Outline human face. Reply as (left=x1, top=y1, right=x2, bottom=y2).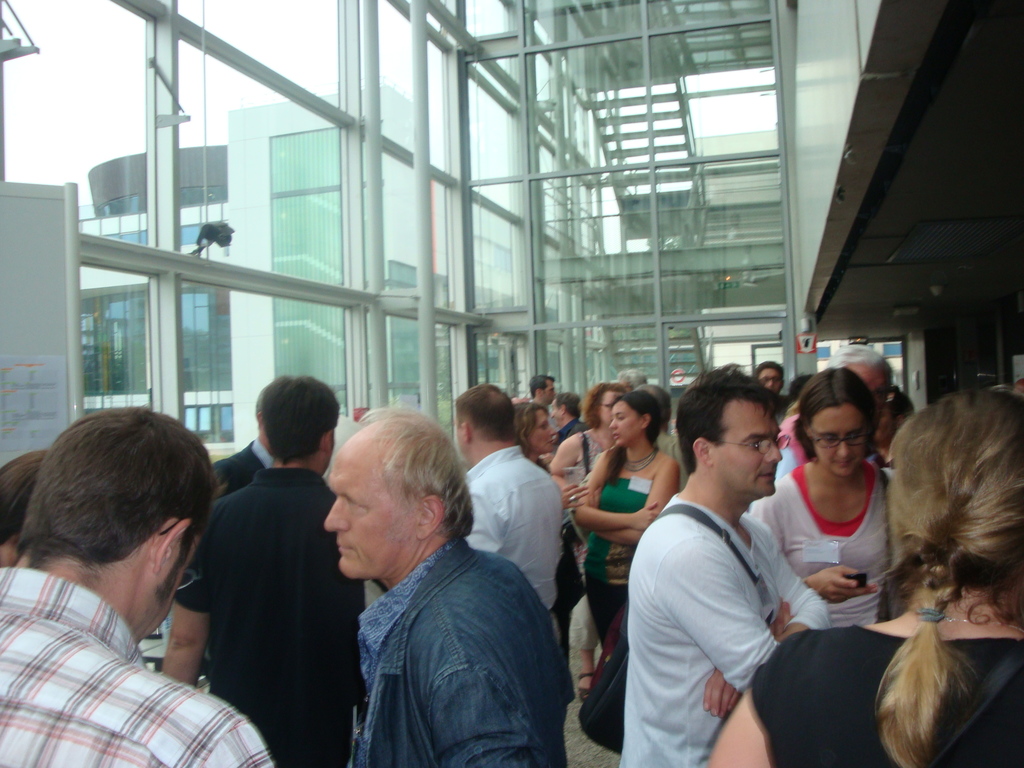
(left=324, top=434, right=412, bottom=580).
